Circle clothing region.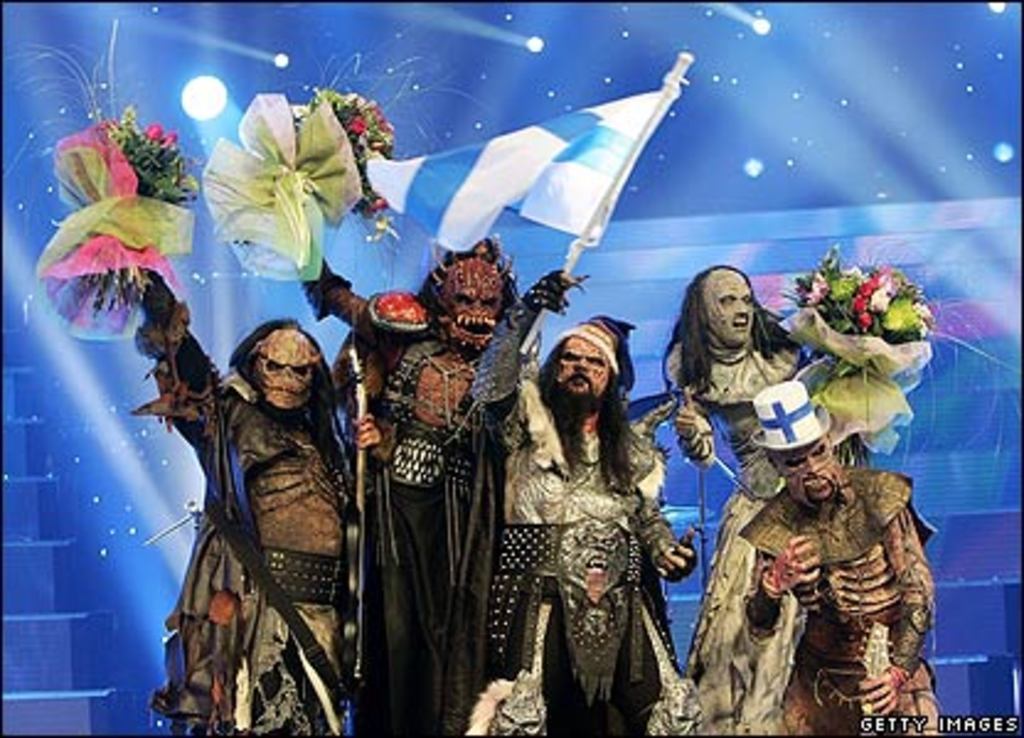
Region: [670,339,807,736].
